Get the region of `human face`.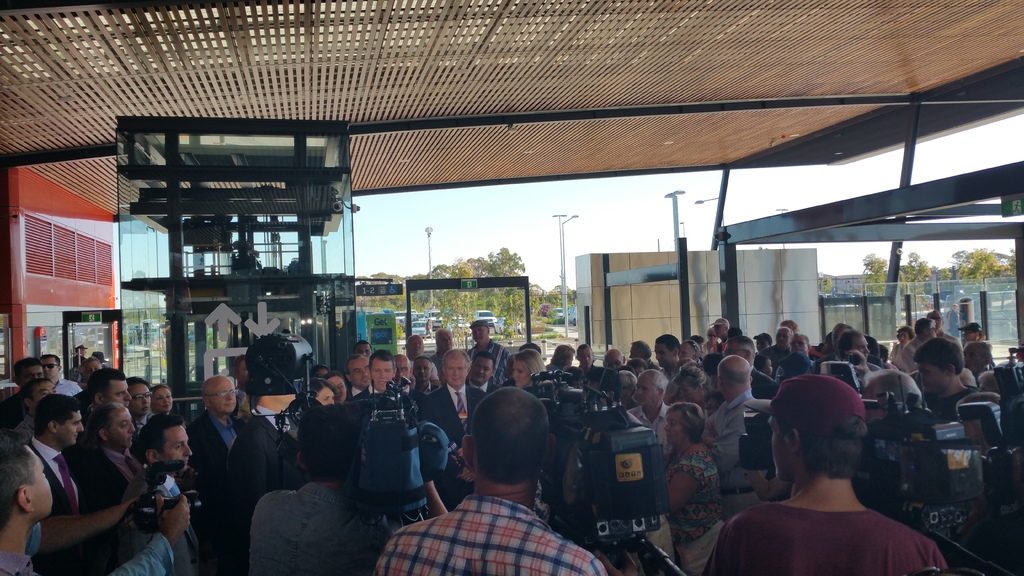
[852,335,868,361].
